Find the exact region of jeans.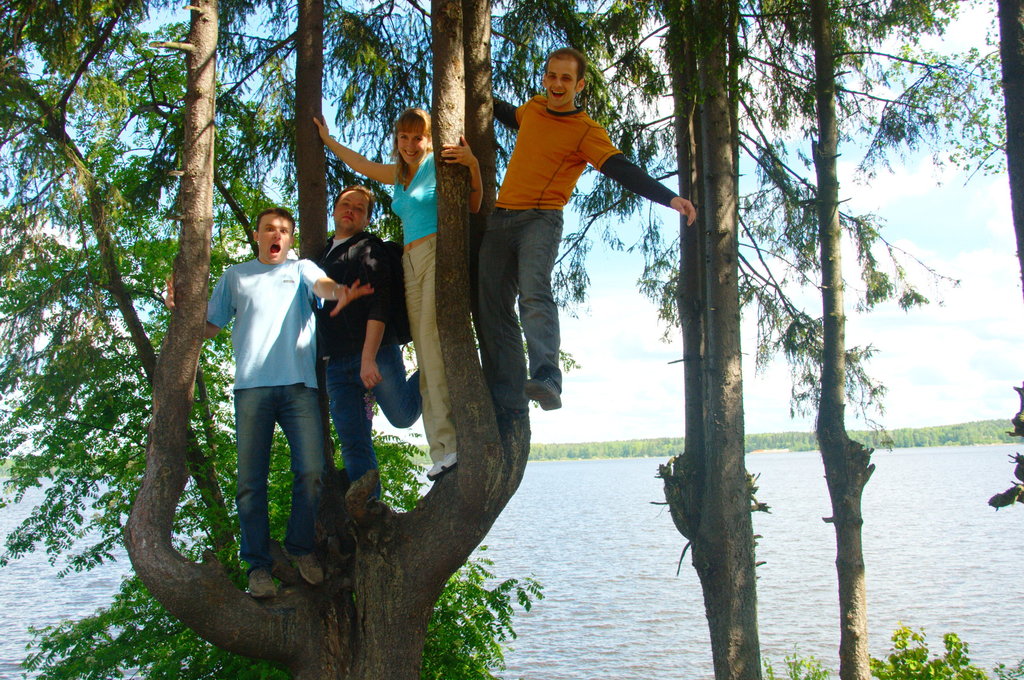
Exact region: [479, 199, 561, 397].
